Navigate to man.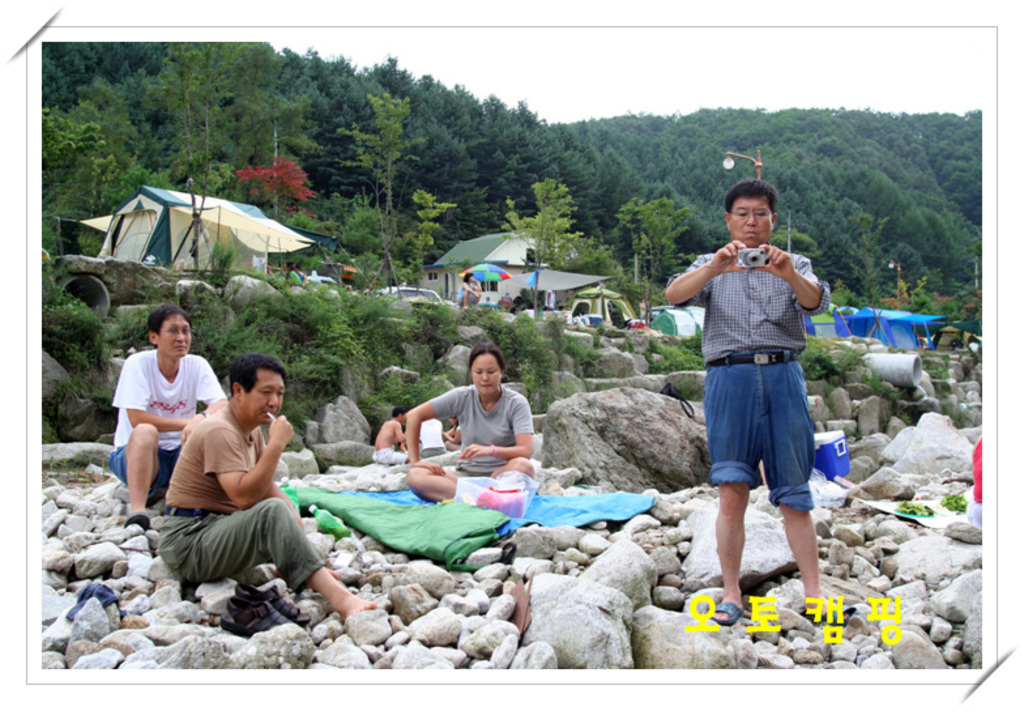
Navigation target: [149,356,379,625].
